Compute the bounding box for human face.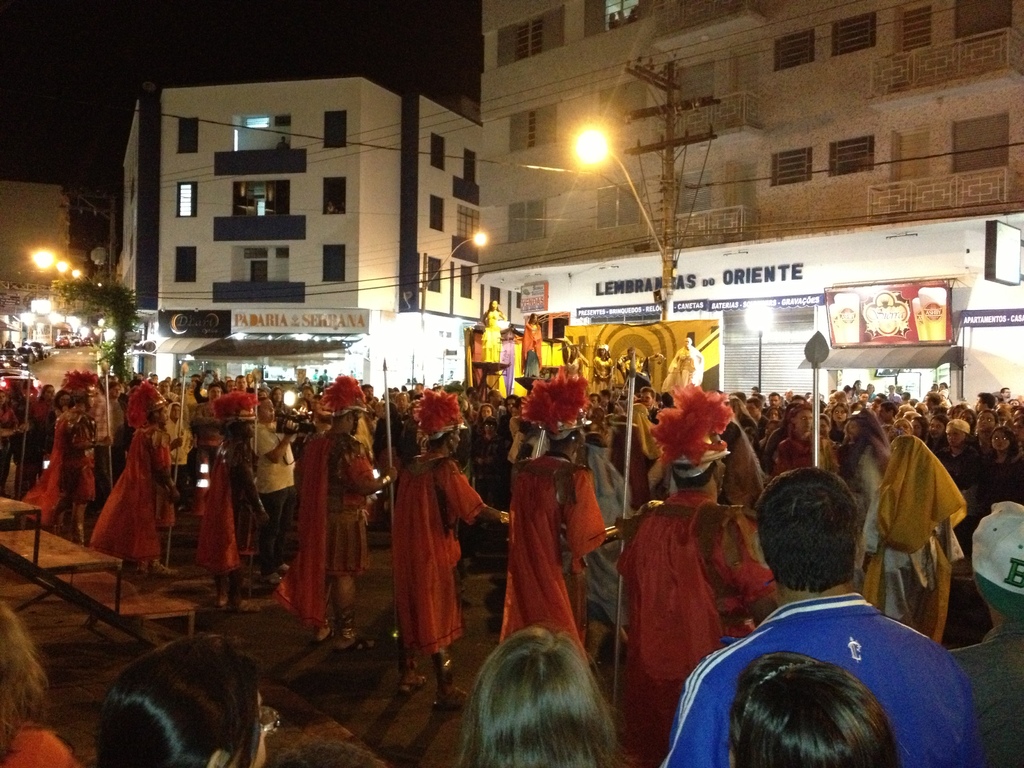
pyautogui.locateOnScreen(254, 397, 276, 424).
